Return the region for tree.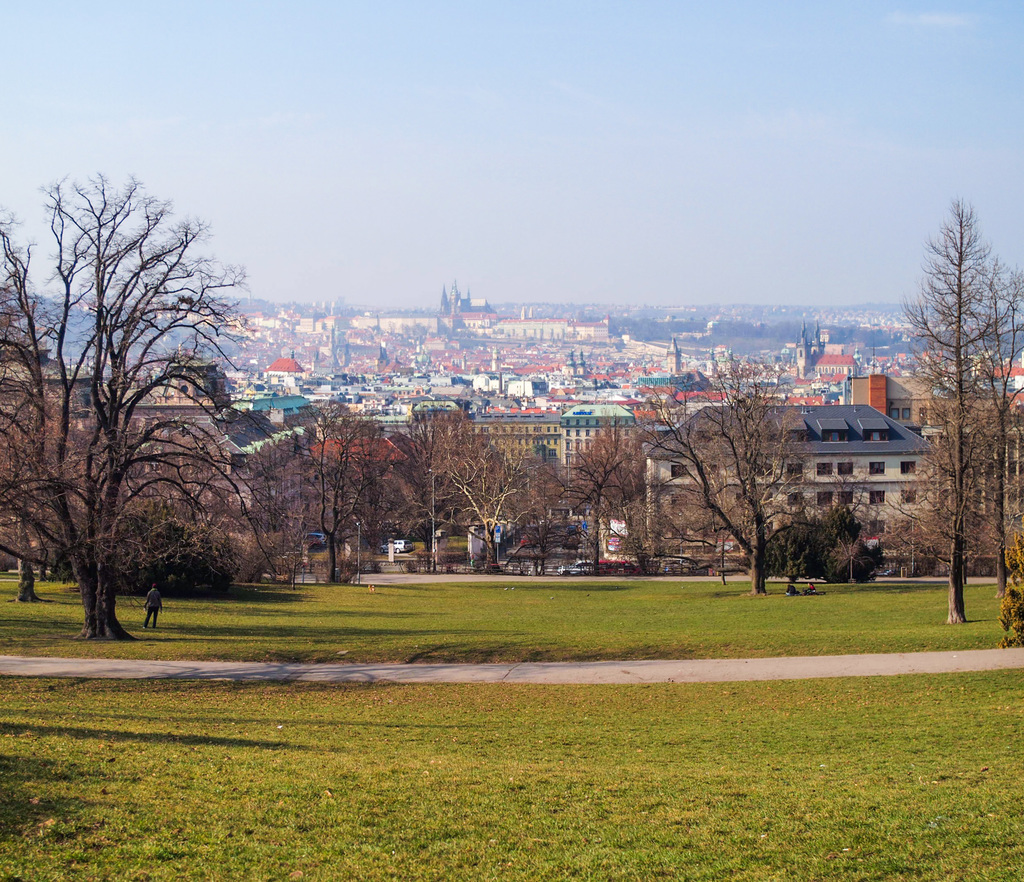
locate(812, 533, 871, 580).
